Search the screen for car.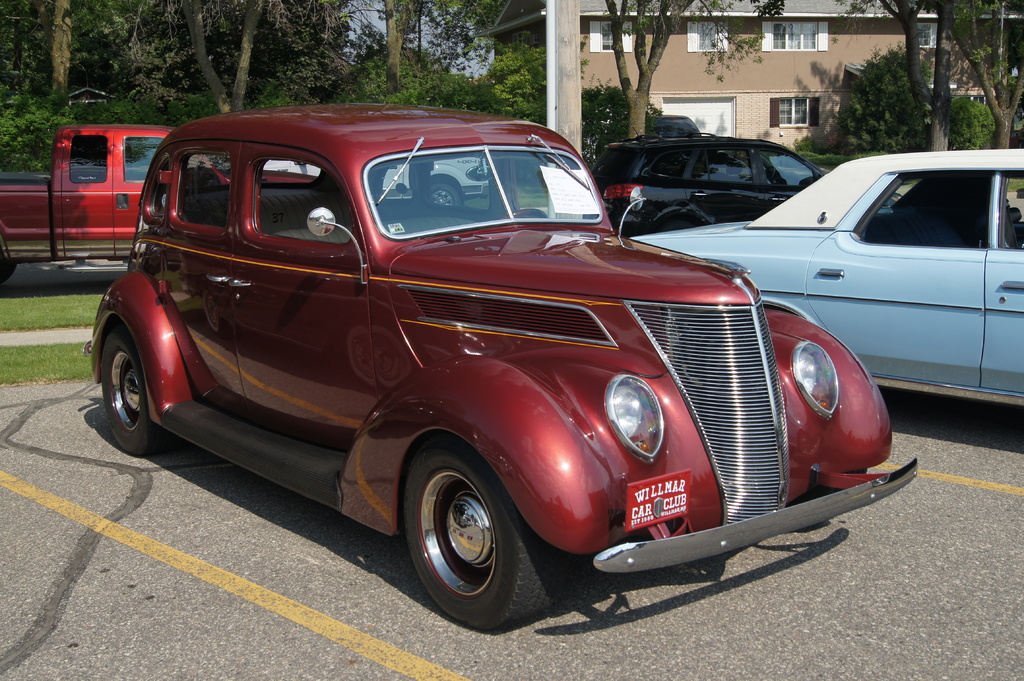
Found at [left=593, top=136, right=847, bottom=236].
